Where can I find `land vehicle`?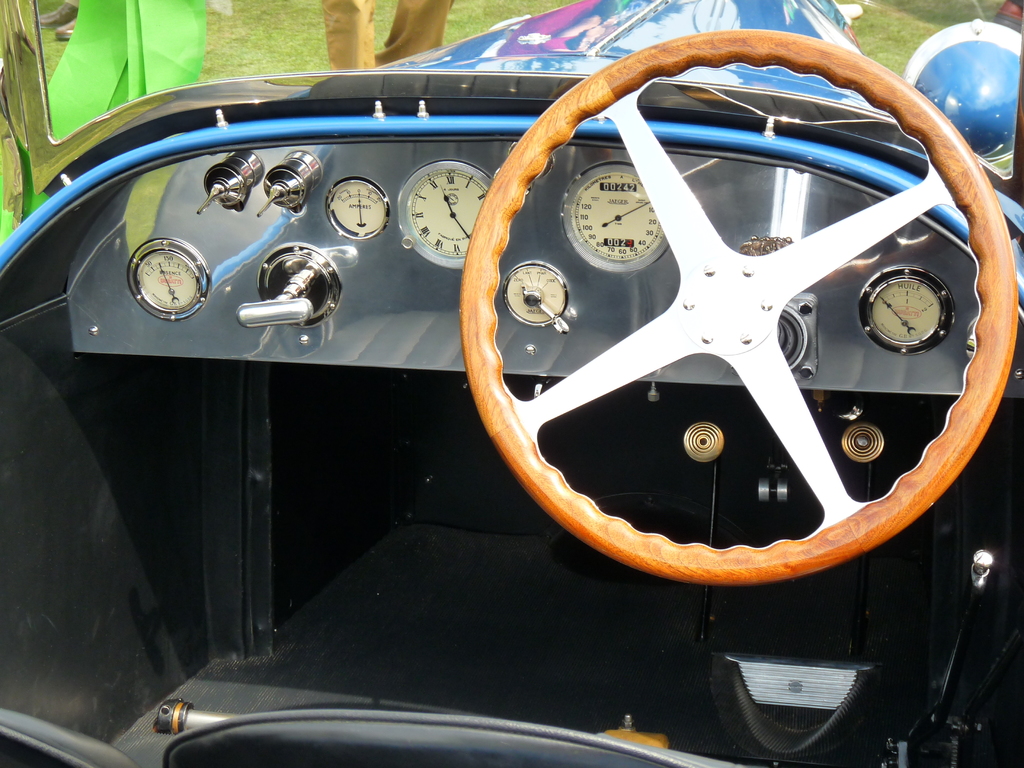
You can find it at select_region(122, 8, 1023, 713).
